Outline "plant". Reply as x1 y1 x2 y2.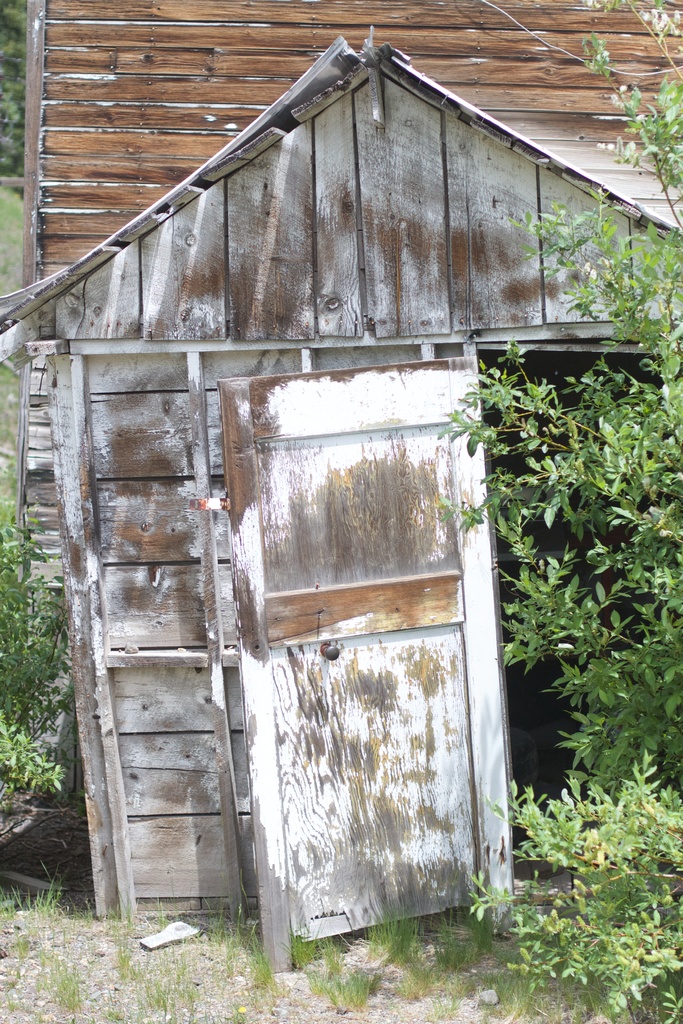
115 930 136 984.
